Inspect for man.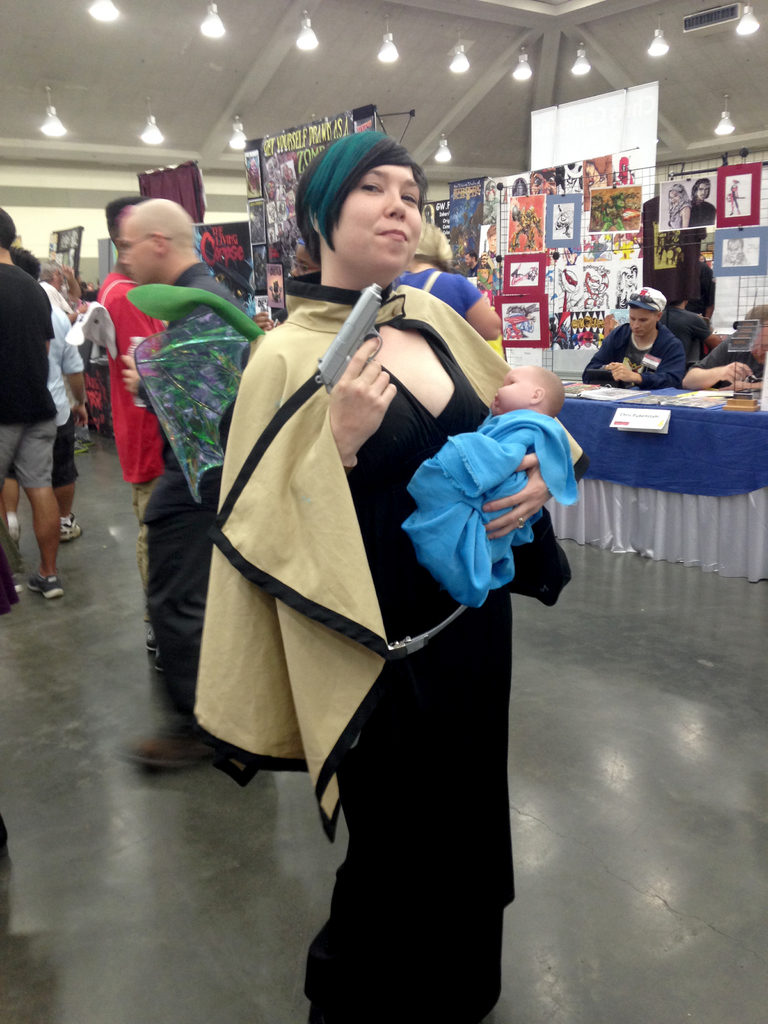
Inspection: region(106, 196, 267, 770).
